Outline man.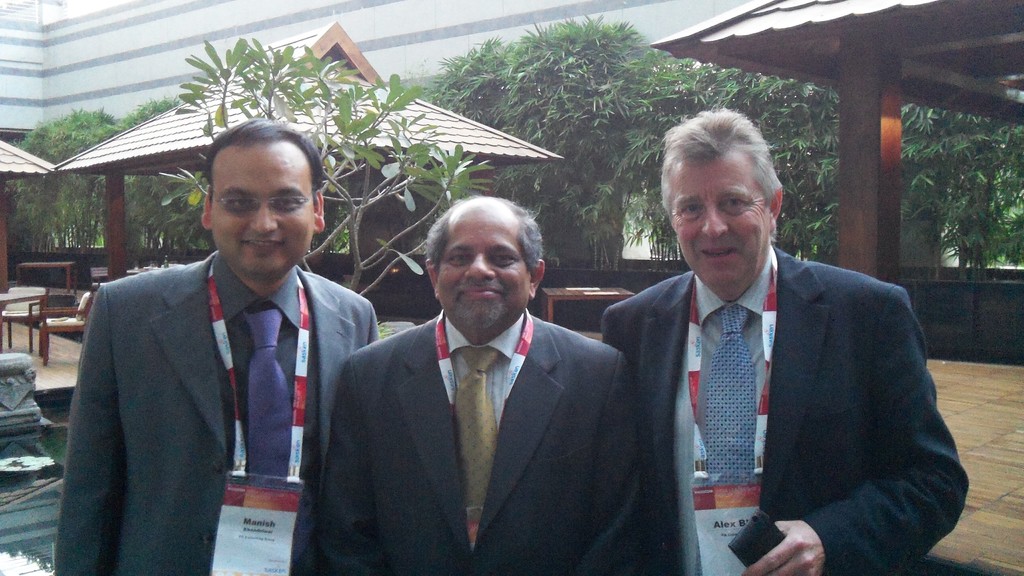
Outline: x1=600, y1=105, x2=975, y2=575.
